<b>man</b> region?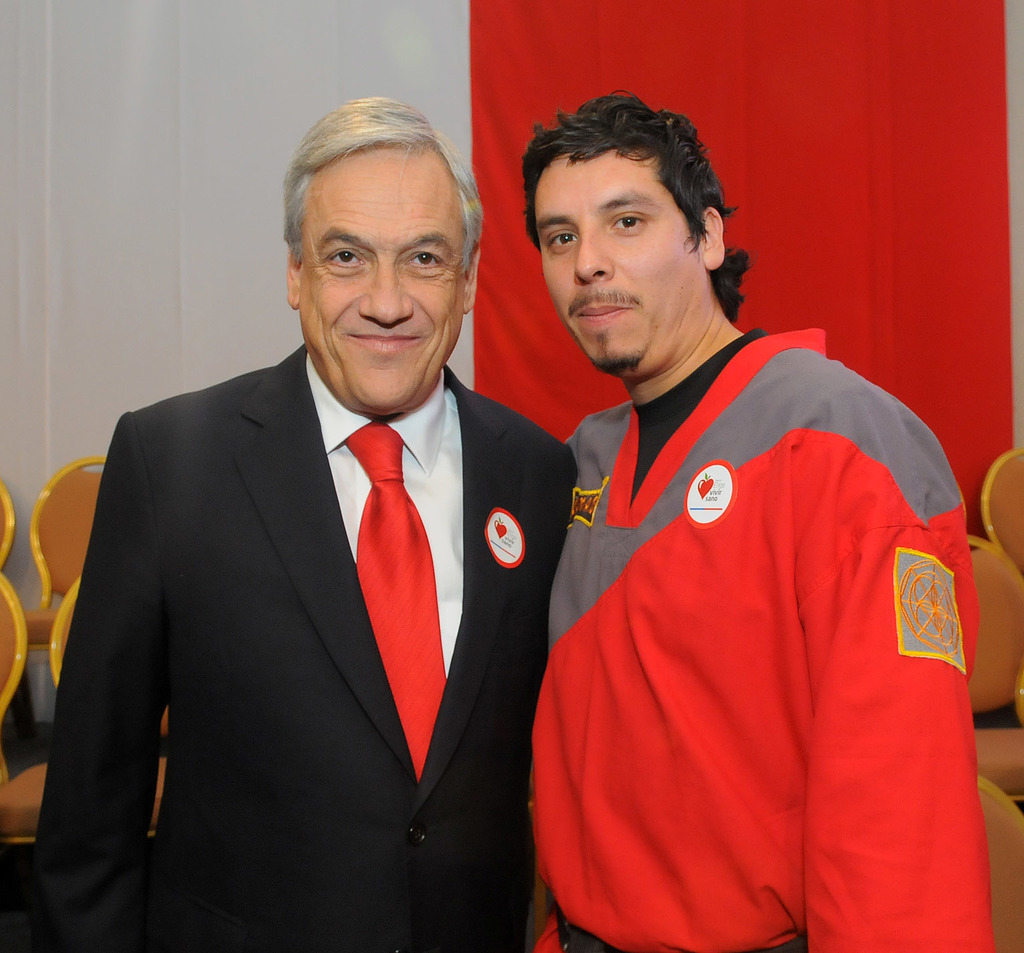
bbox=(50, 107, 583, 948)
